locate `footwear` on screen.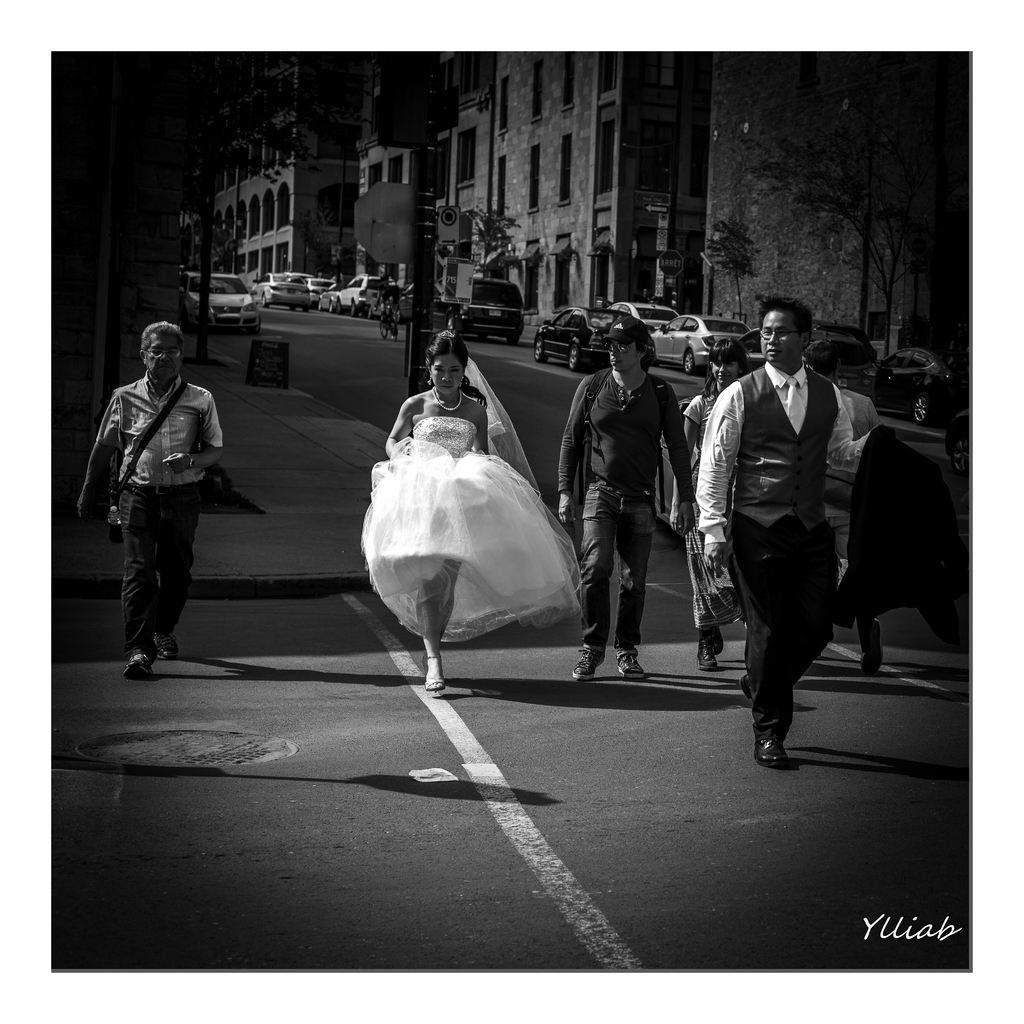
On screen at x1=614 y1=648 x2=648 y2=680.
